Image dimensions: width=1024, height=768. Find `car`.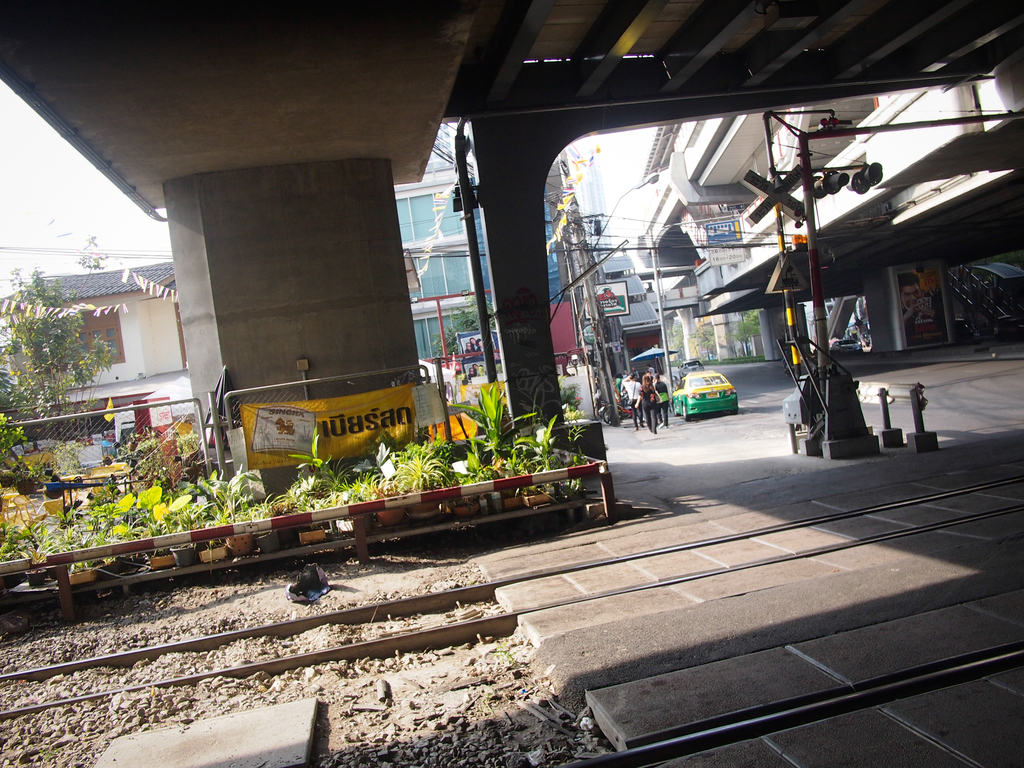
locate(671, 374, 737, 418).
